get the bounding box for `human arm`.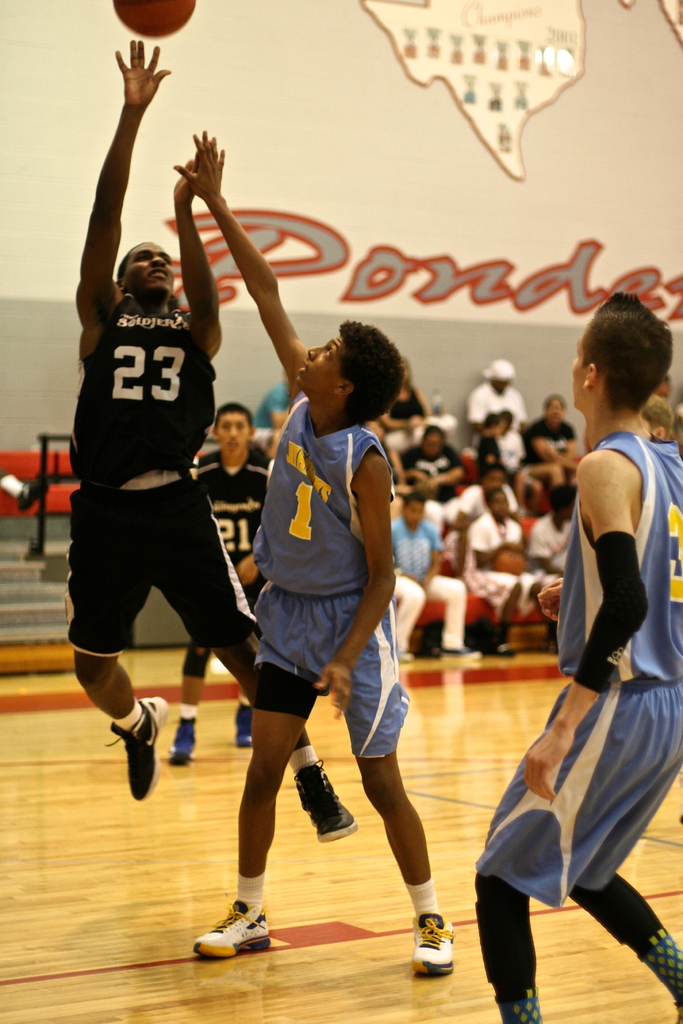
[173, 149, 227, 371].
